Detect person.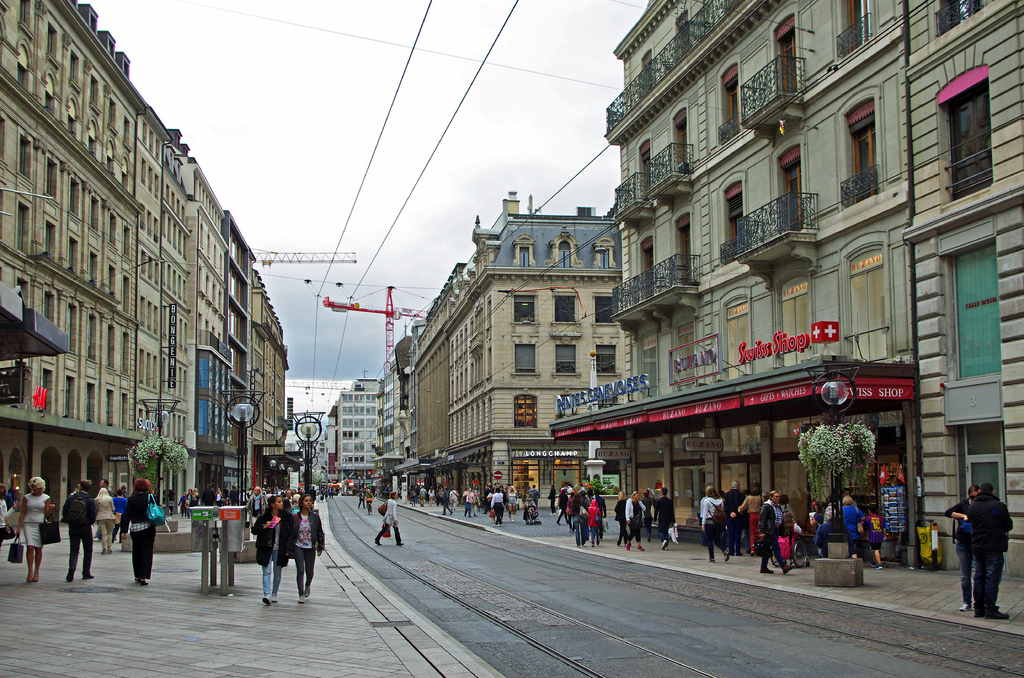
Detected at <box>408,485,414,506</box>.
